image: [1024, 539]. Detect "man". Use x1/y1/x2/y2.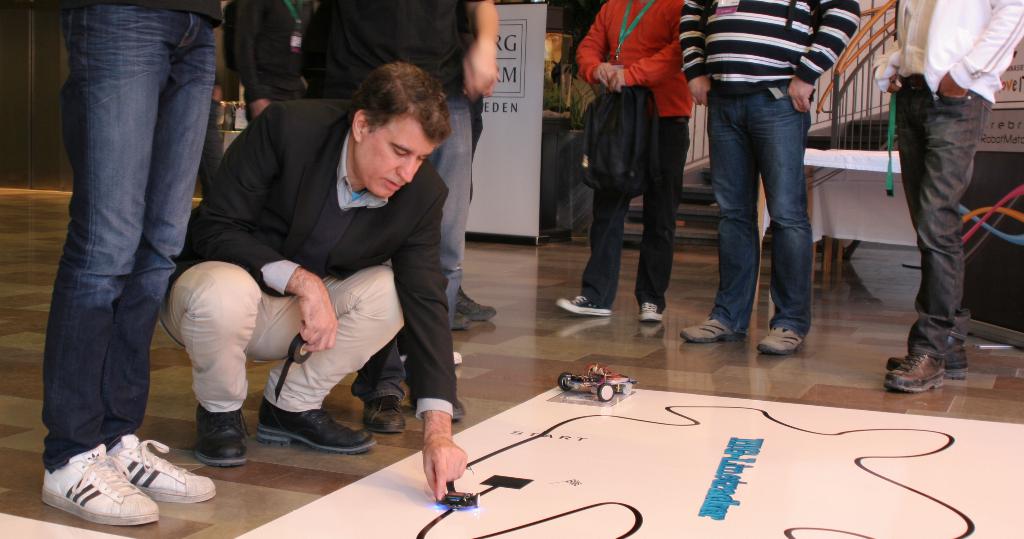
168/56/474/500.
